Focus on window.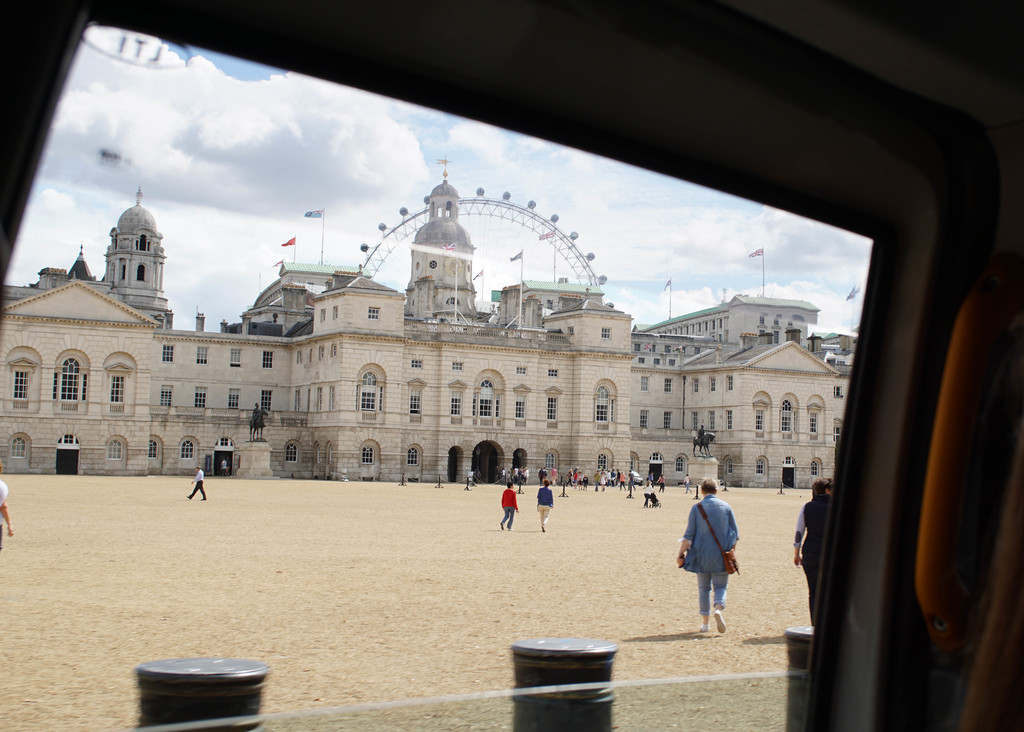
Focused at [x1=328, y1=347, x2=335, y2=359].
